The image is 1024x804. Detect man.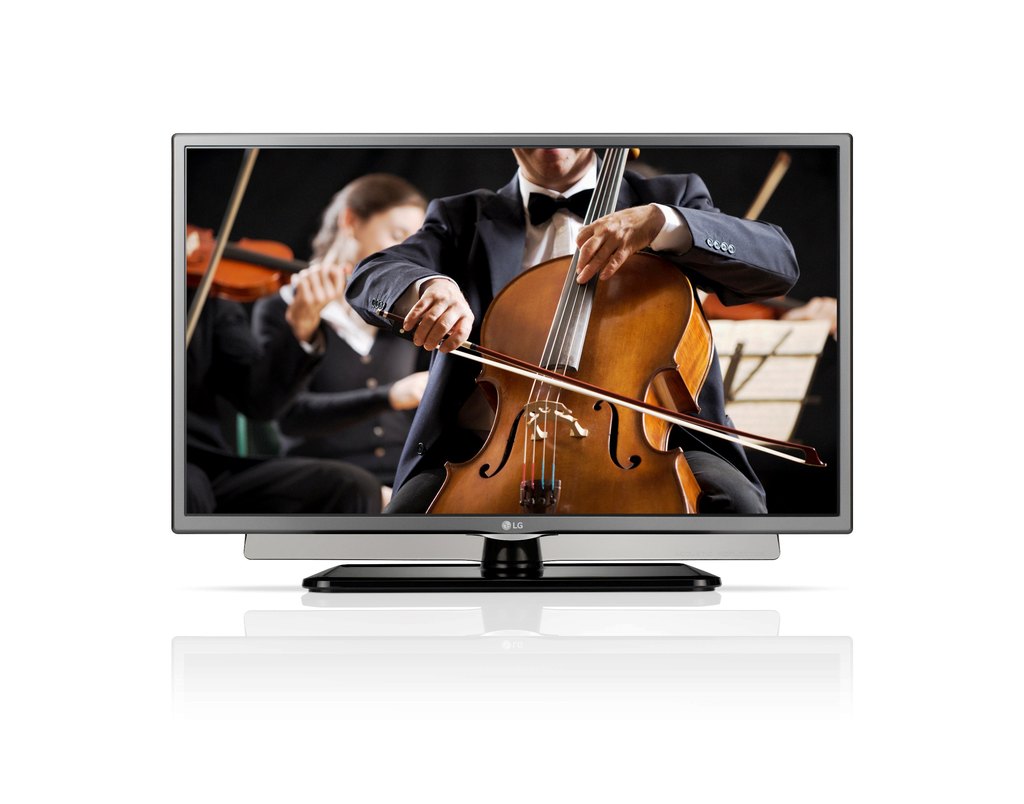
Detection: x1=233 y1=108 x2=788 y2=568.
